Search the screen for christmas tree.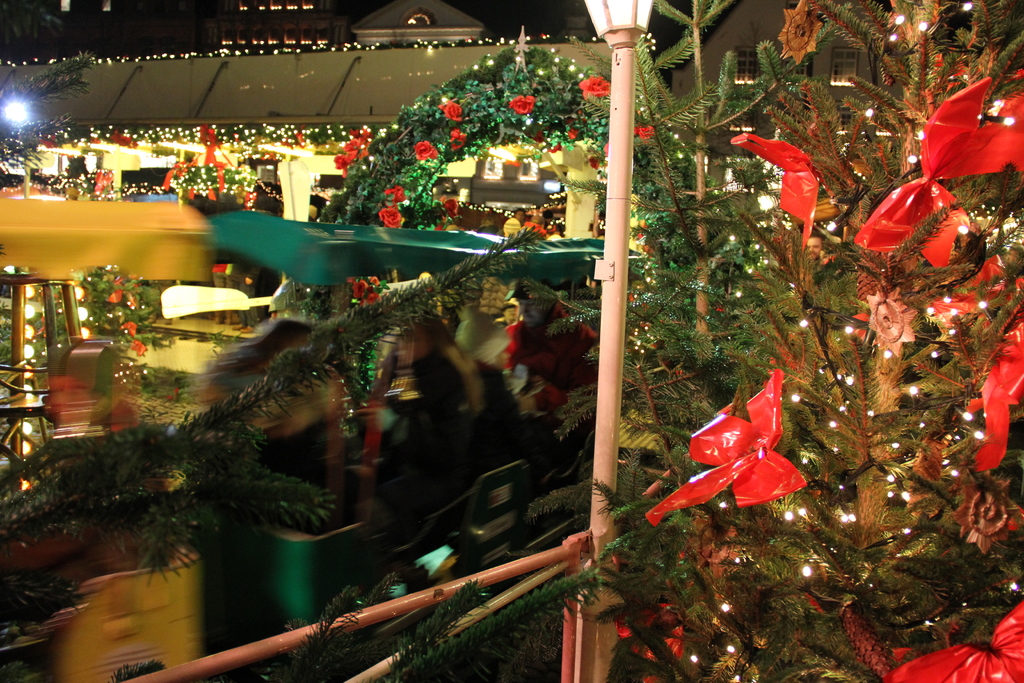
Found at (568,0,1023,682).
